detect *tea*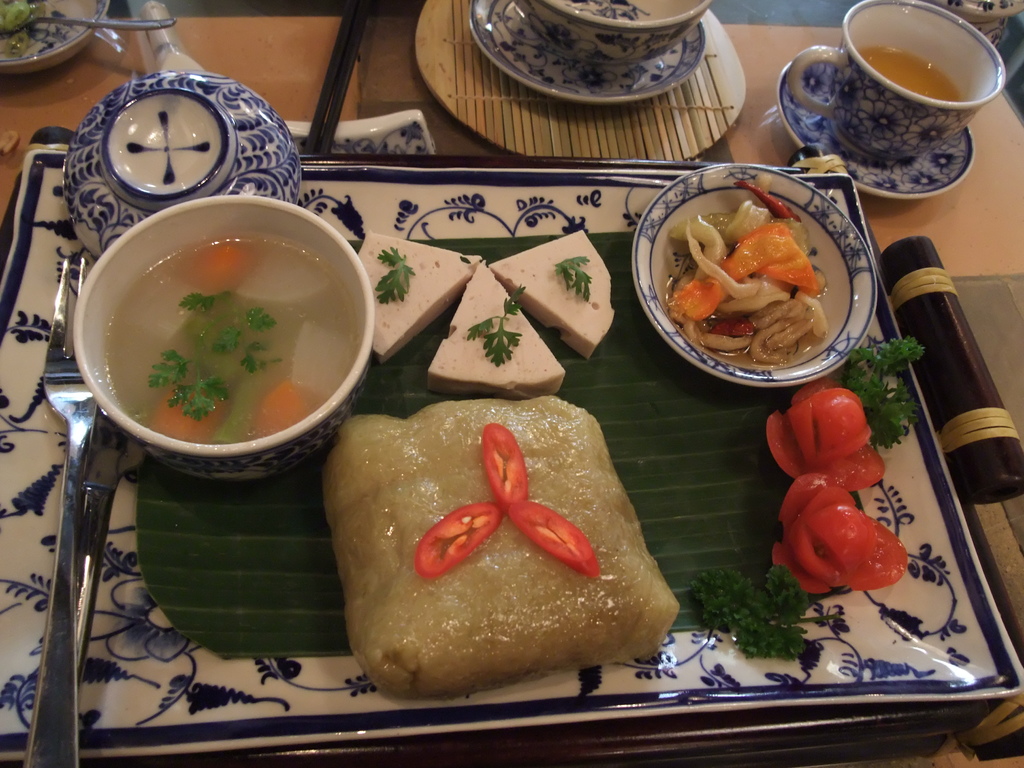
locate(858, 44, 959, 104)
